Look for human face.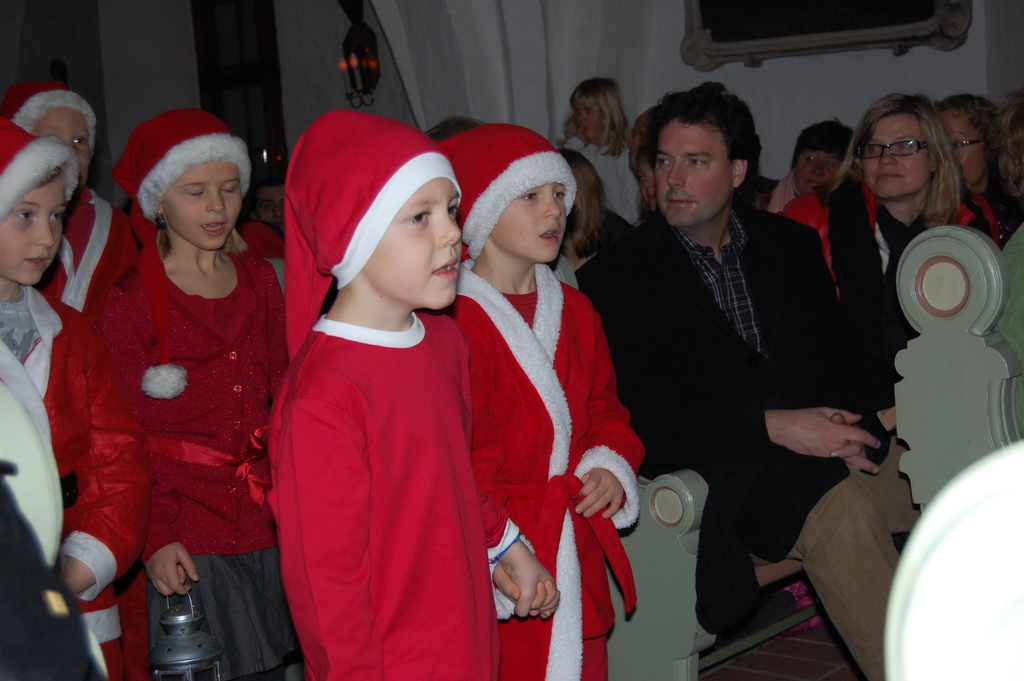
Found: <box>493,180,571,269</box>.
